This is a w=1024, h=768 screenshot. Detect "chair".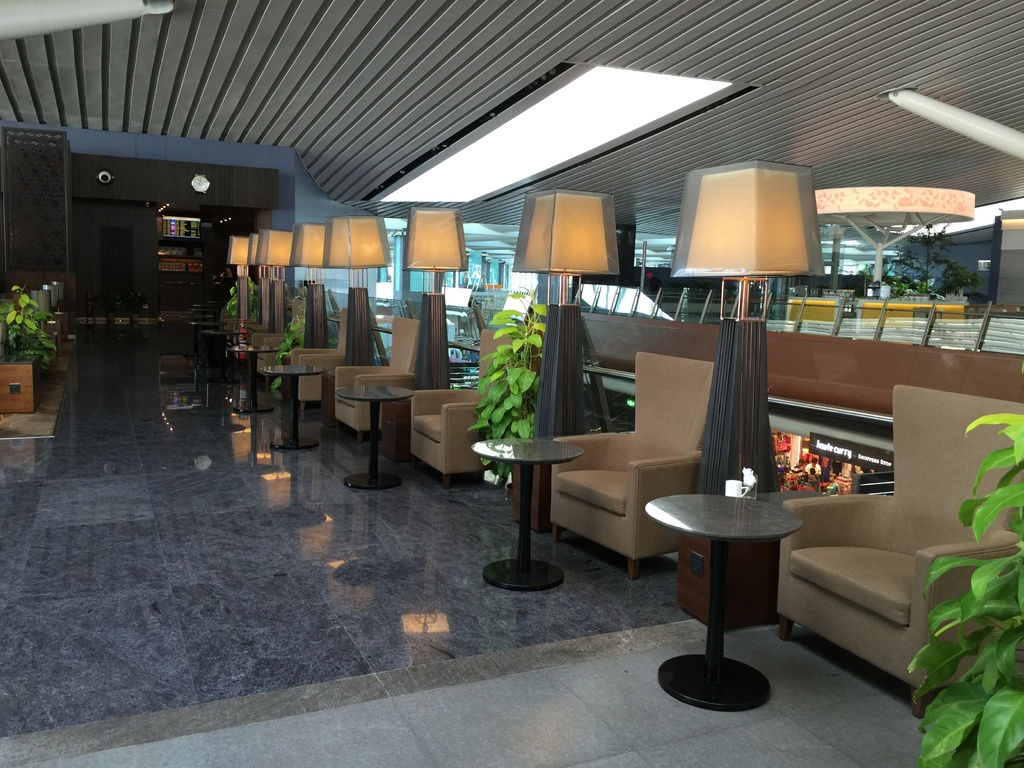
285/304/348/412.
